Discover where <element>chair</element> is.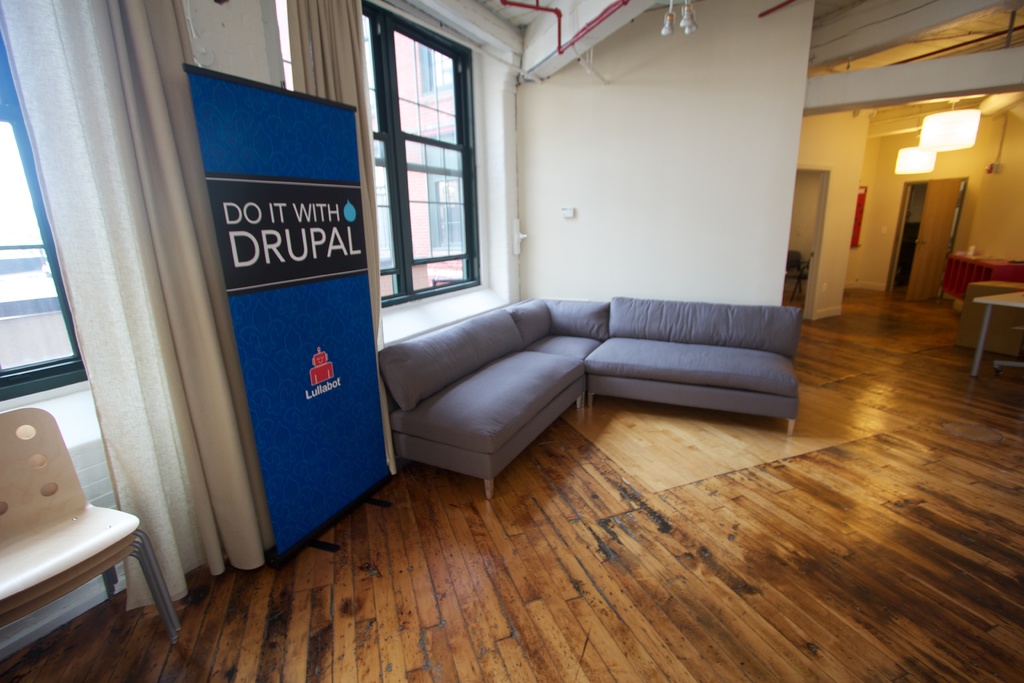
Discovered at crop(786, 249, 808, 303).
